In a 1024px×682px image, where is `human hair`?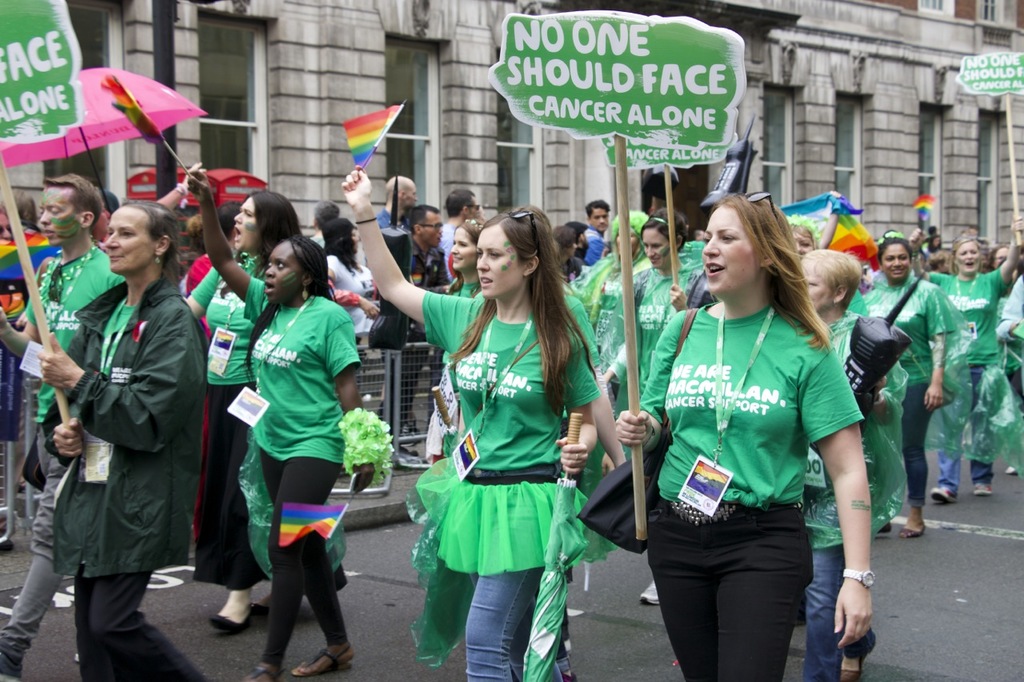
pyautogui.locateOnScreen(874, 228, 916, 267).
